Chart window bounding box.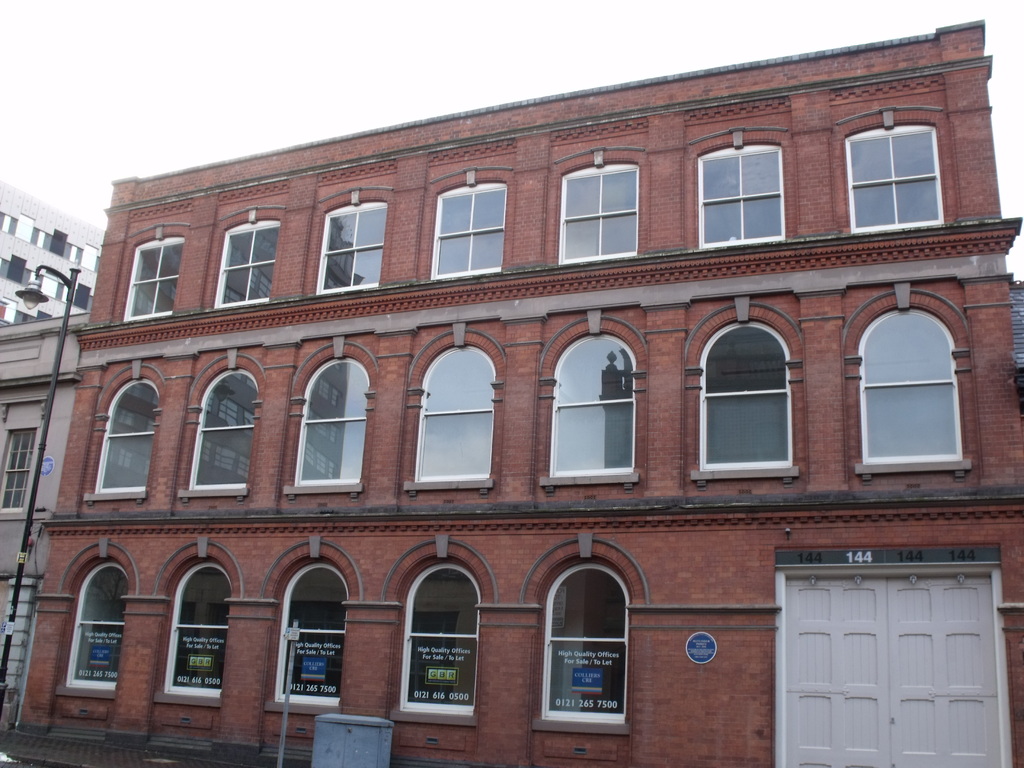
Charted: Rect(0, 399, 47, 523).
